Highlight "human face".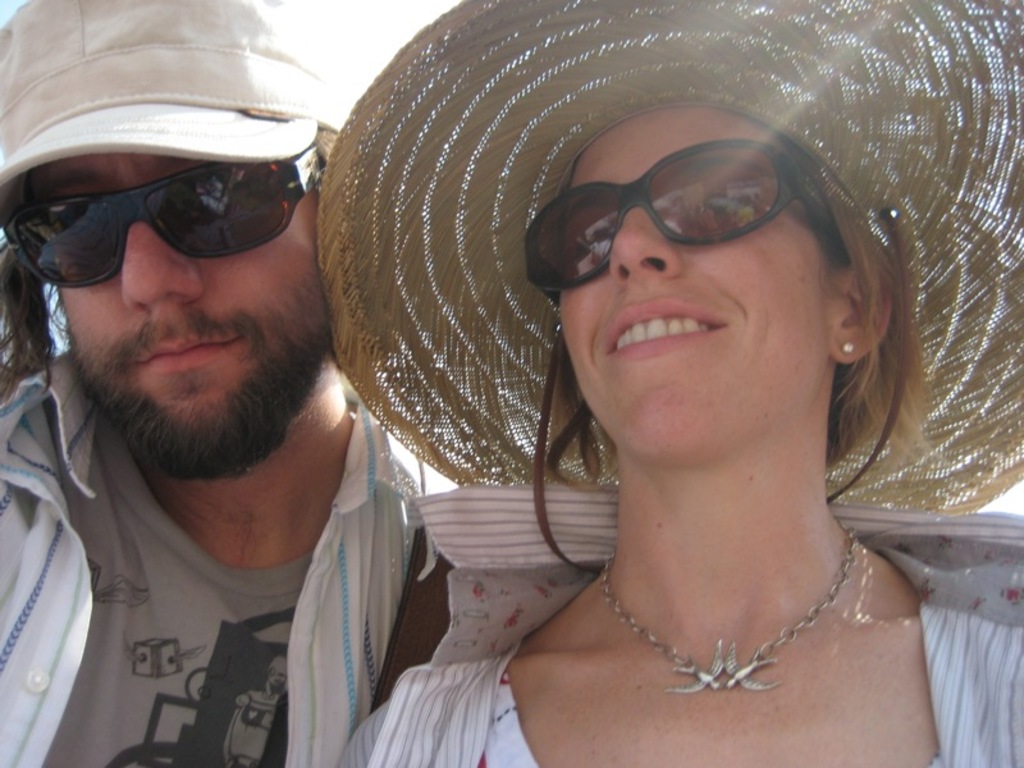
Highlighted region: 28/155/330/474.
